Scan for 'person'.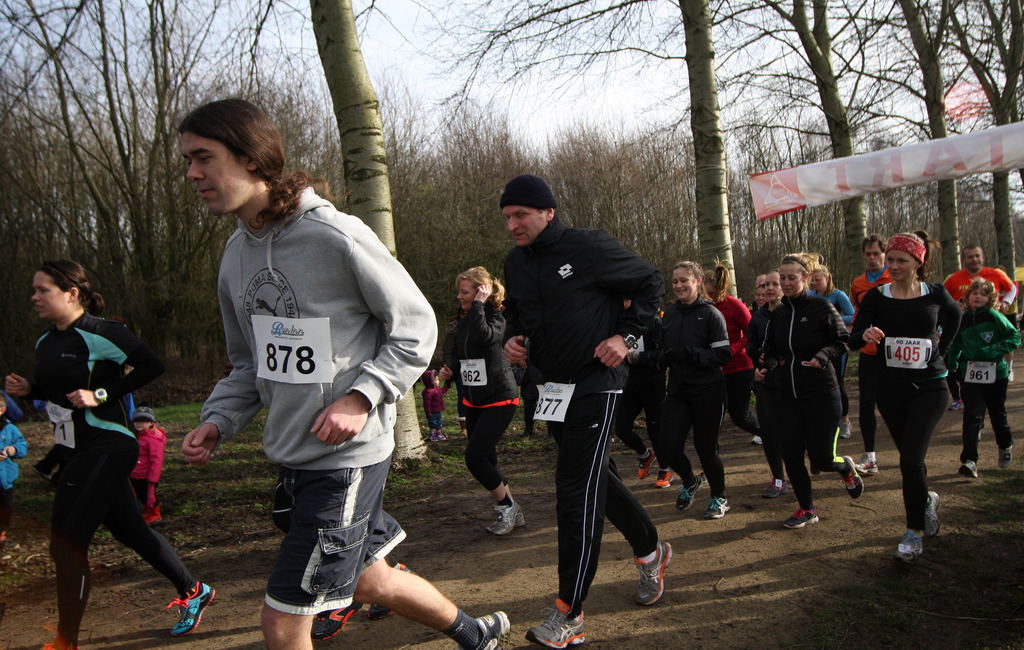
Scan result: (845,224,959,553).
